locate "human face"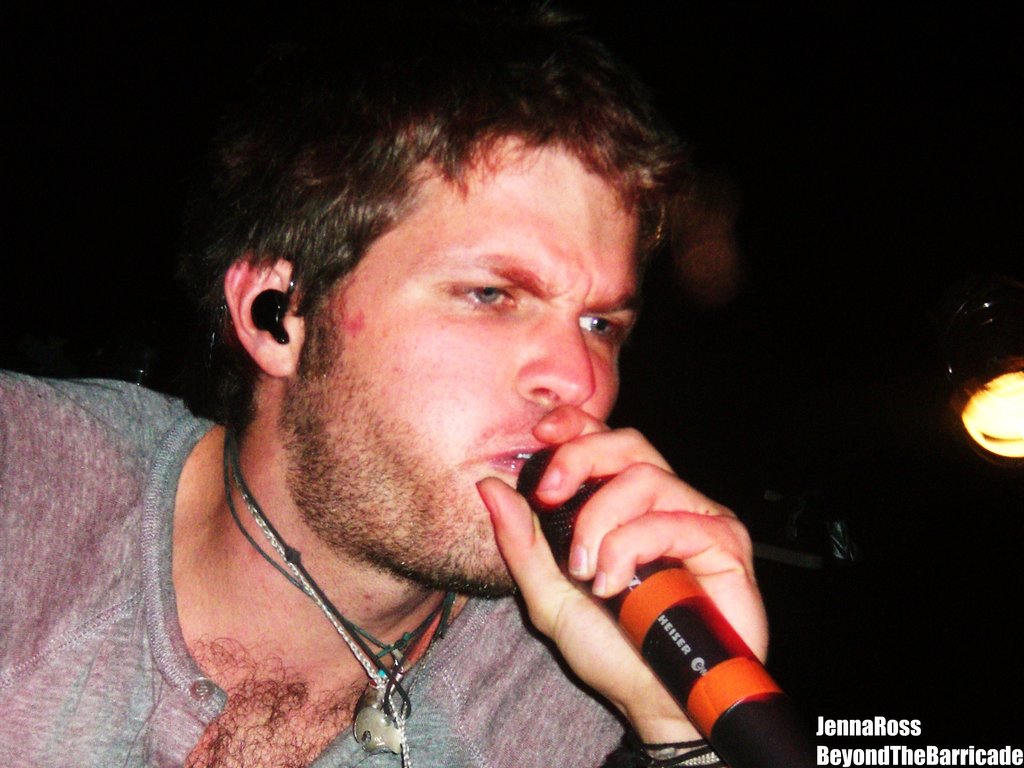
region(284, 128, 640, 600)
